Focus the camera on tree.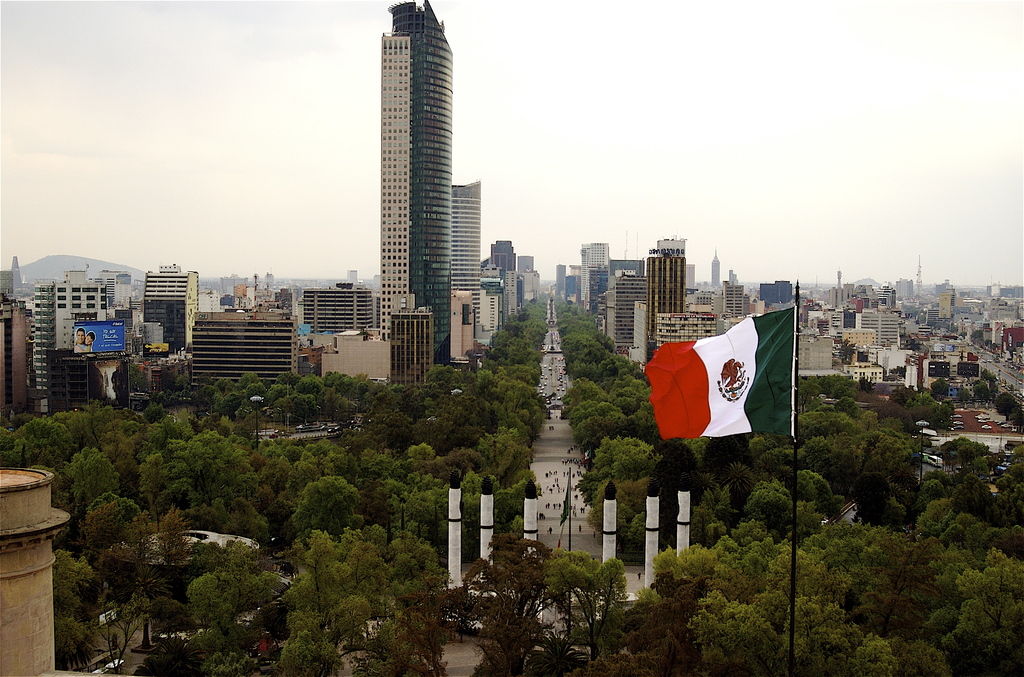
Focus region: (973, 383, 992, 403).
